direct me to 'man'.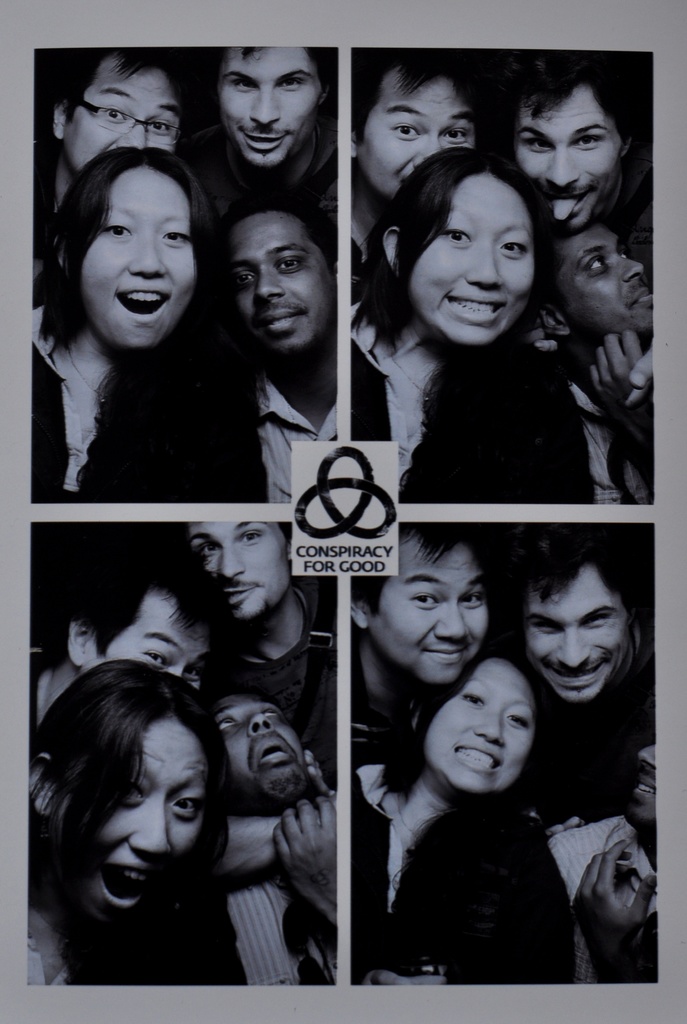
Direction: 29,57,194,243.
